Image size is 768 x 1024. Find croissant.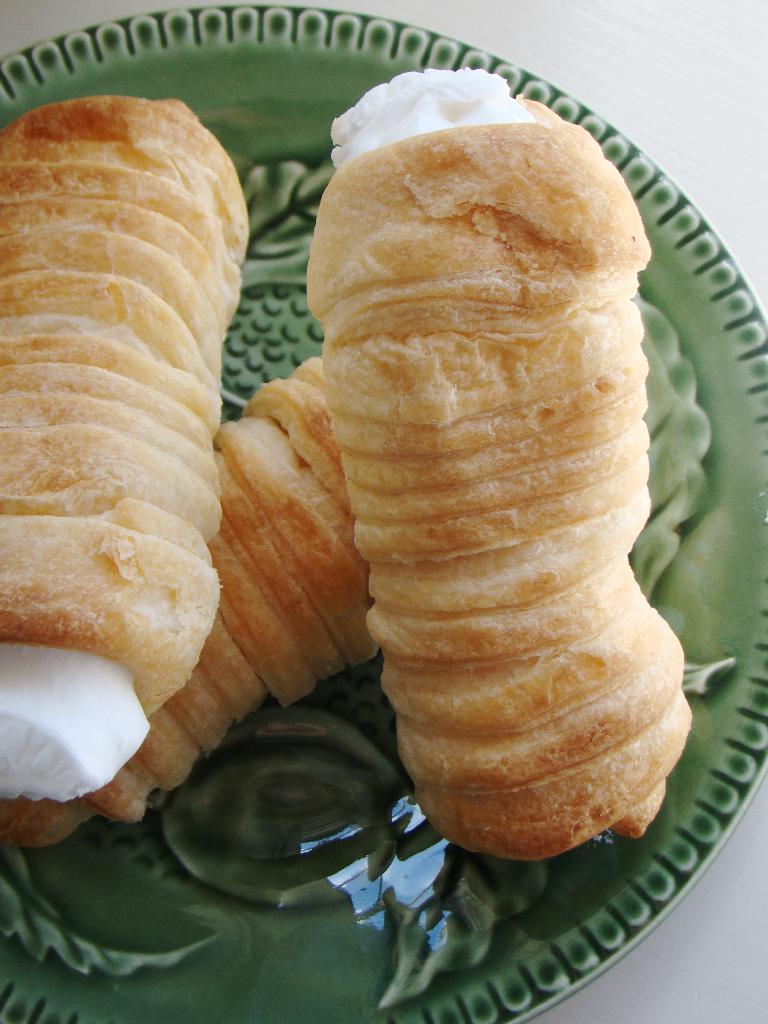
bbox=[281, 96, 694, 890].
